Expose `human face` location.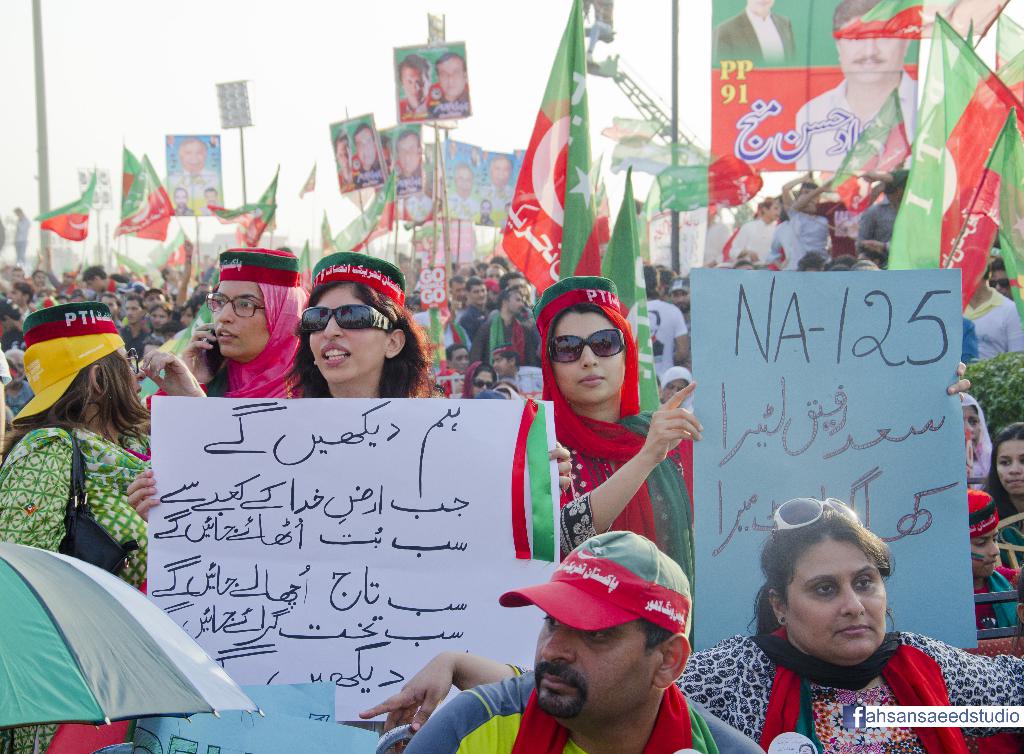
Exposed at bbox=(217, 288, 260, 356).
